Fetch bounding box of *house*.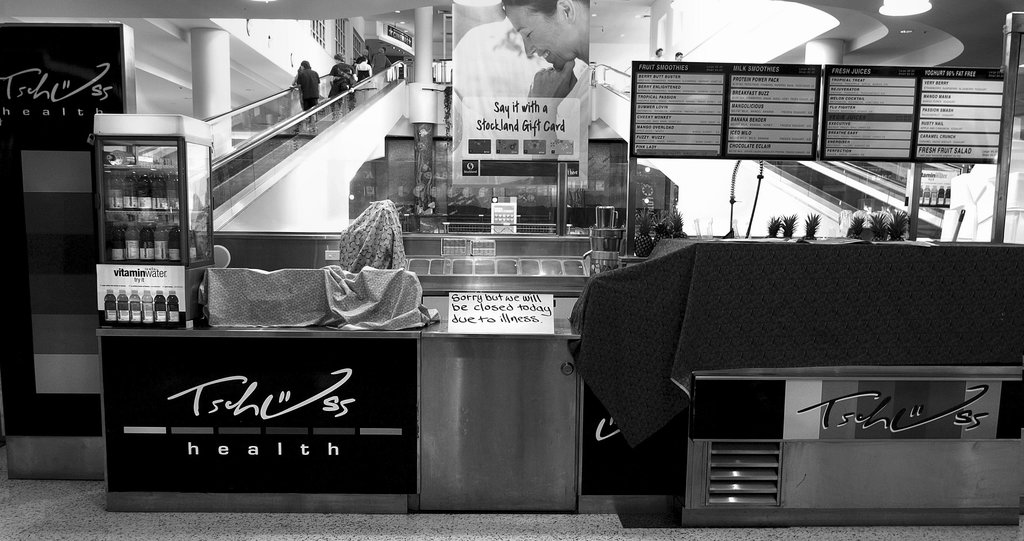
Bbox: {"x1": 64, "y1": 4, "x2": 1023, "y2": 503}.
